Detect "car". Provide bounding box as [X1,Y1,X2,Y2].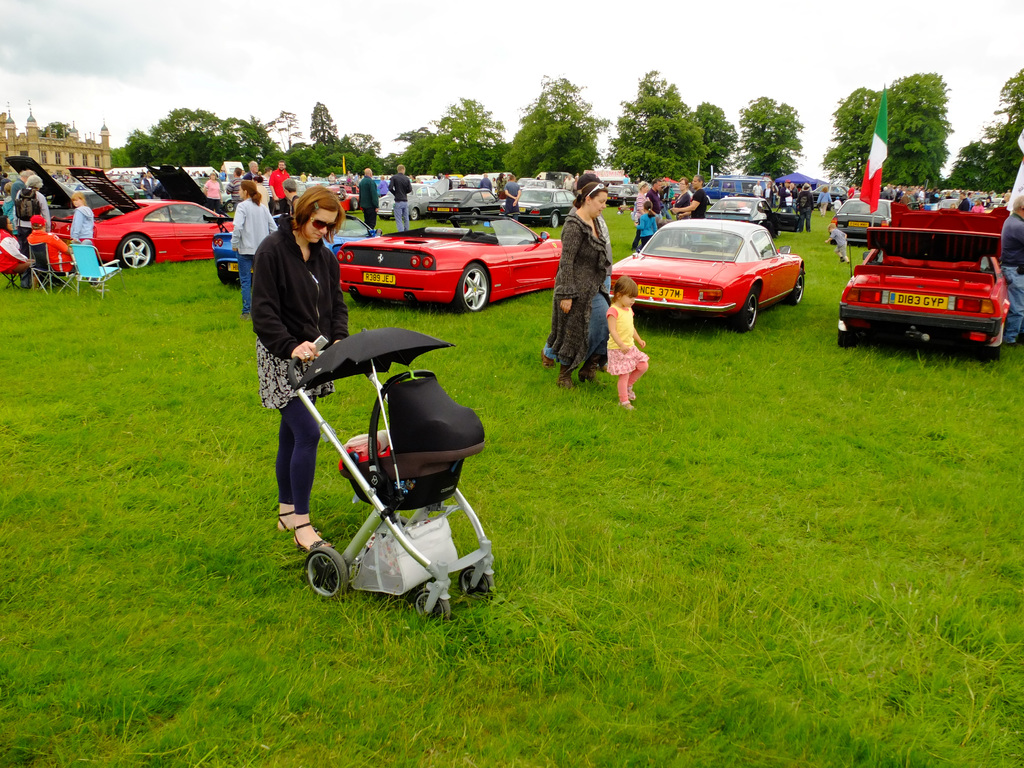
[690,176,785,233].
